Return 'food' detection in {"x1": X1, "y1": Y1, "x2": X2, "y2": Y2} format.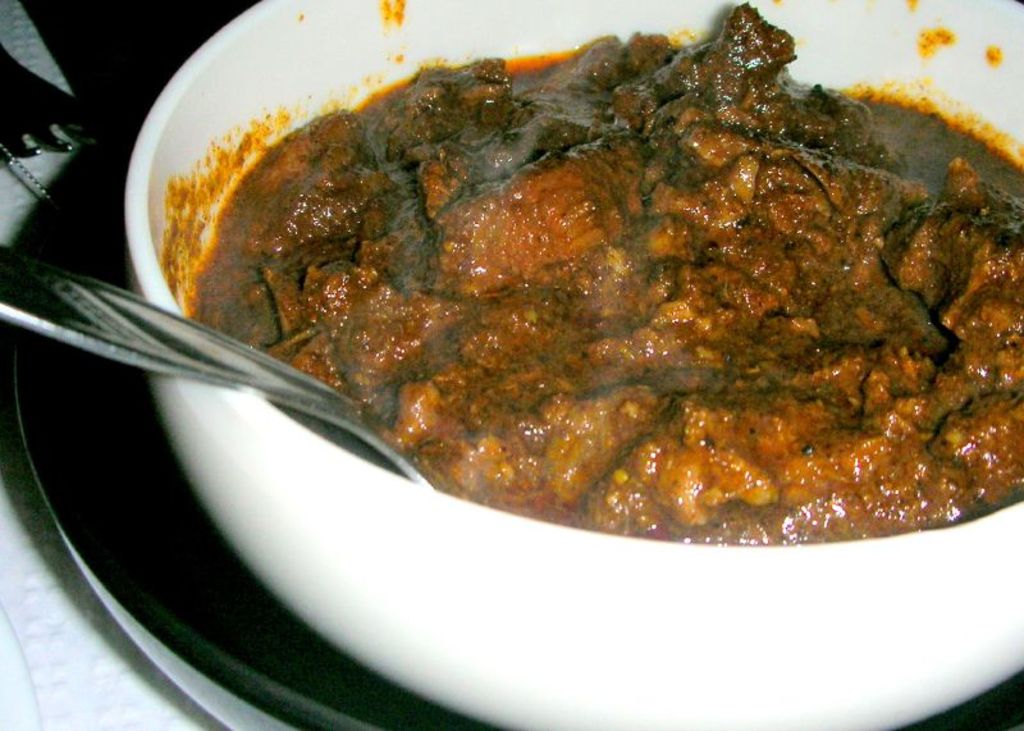
{"x1": 230, "y1": 36, "x2": 983, "y2": 568}.
